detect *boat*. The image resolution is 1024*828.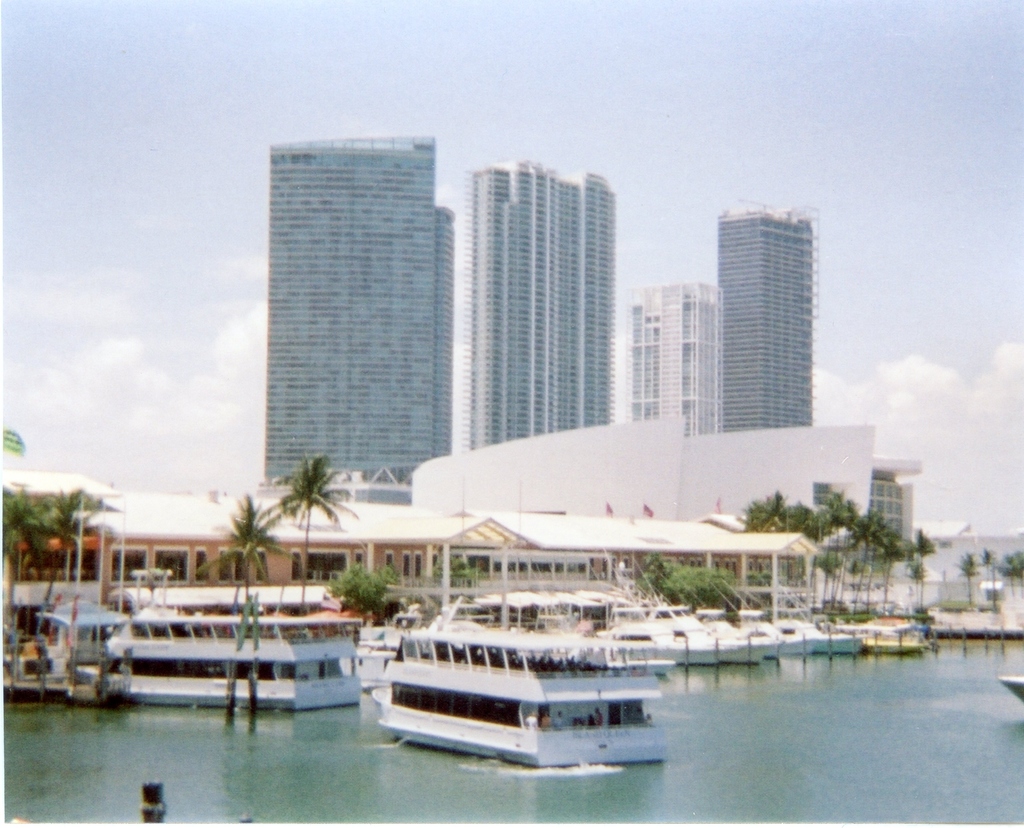
993 669 1023 711.
